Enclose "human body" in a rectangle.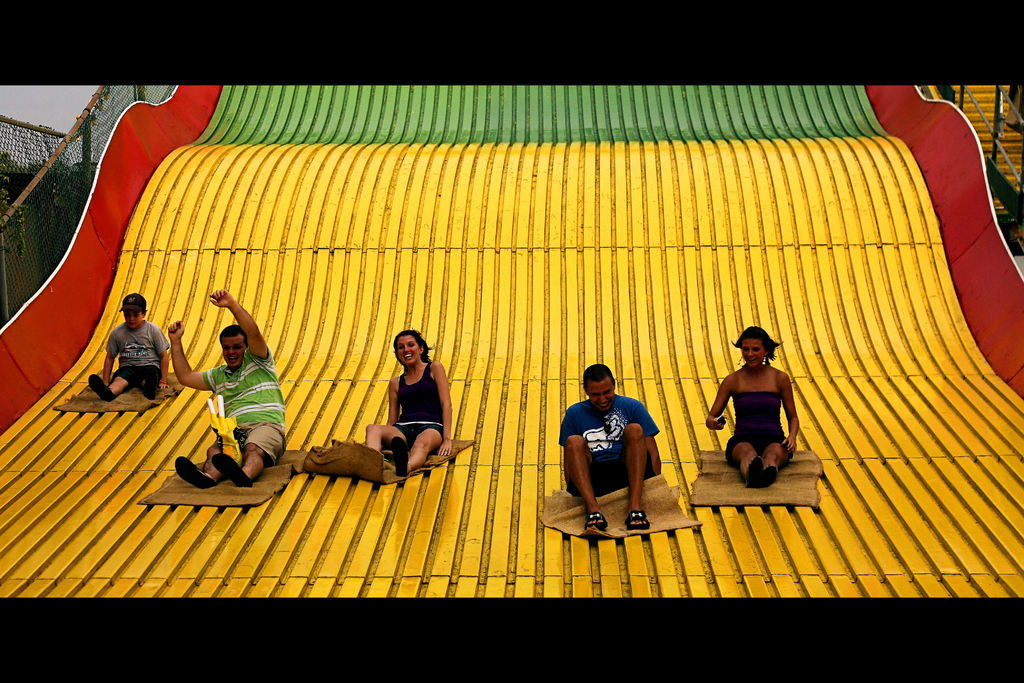
crop(165, 288, 286, 484).
